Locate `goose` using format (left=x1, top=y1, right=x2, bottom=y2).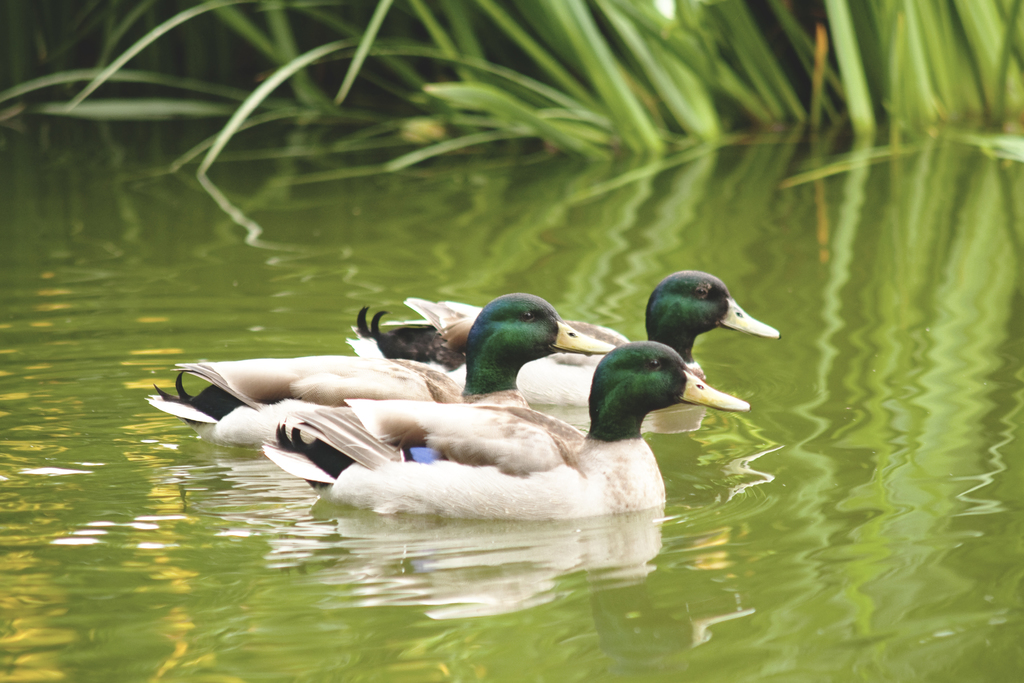
(left=257, top=340, right=734, bottom=519).
